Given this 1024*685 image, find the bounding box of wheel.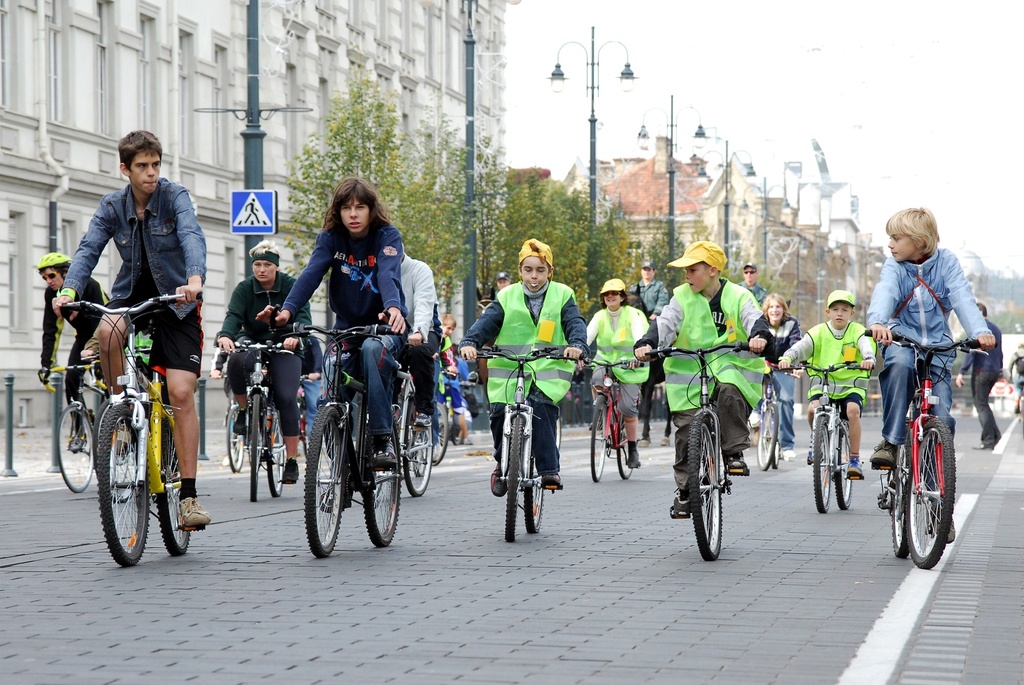
(531, 445, 543, 537).
